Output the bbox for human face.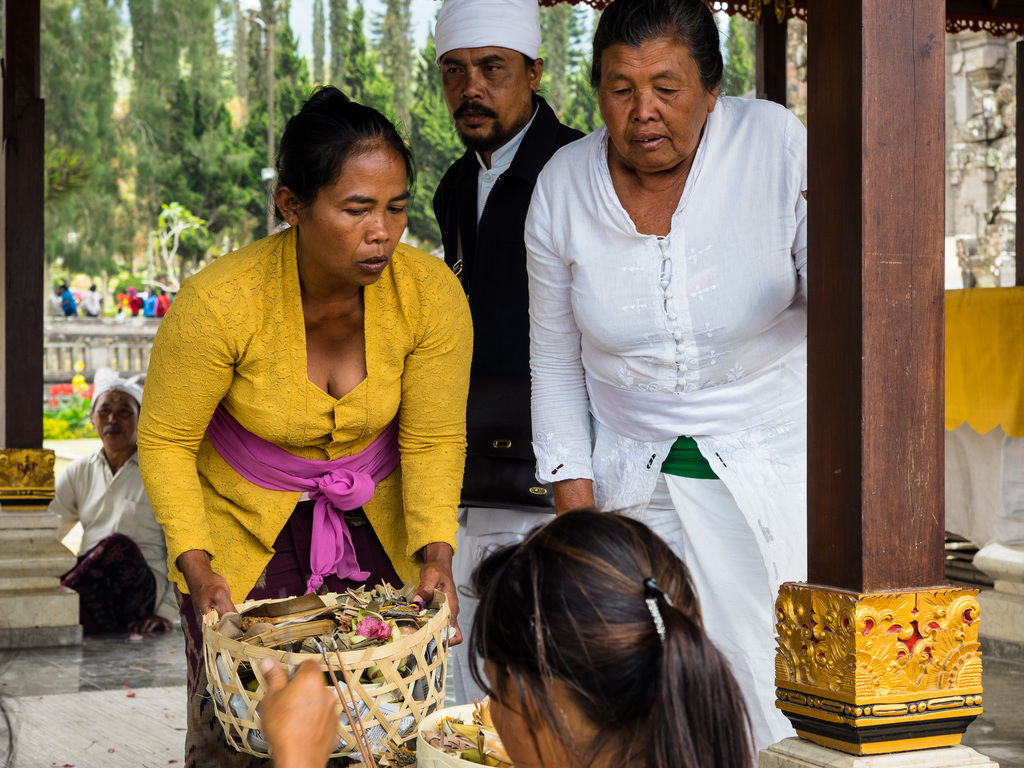
bbox(441, 45, 534, 142).
